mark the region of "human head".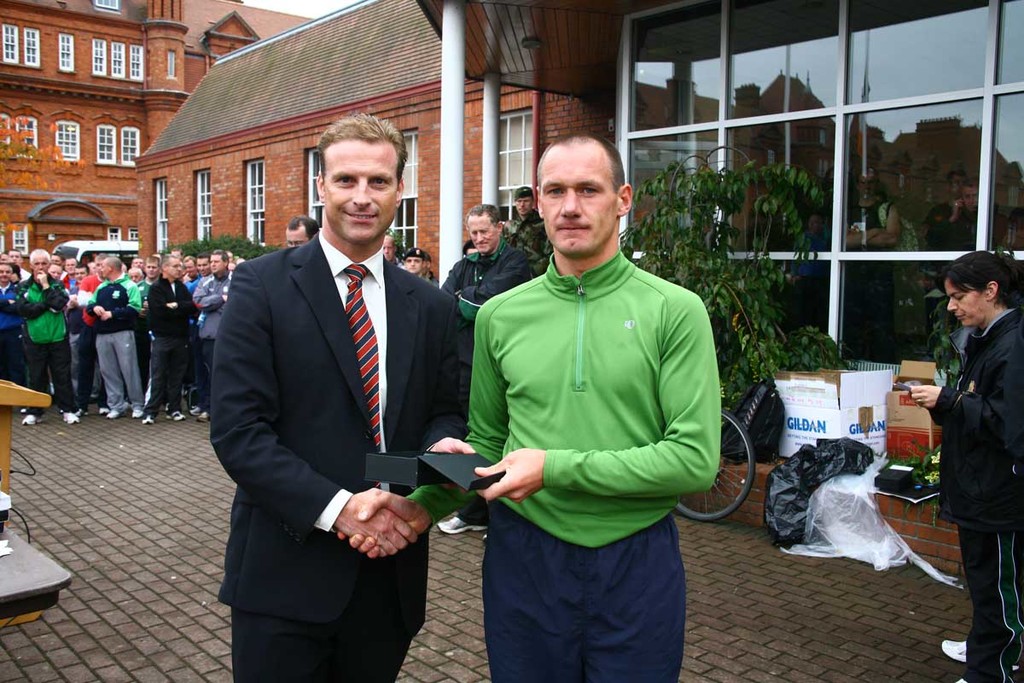
Region: bbox(282, 213, 320, 246).
